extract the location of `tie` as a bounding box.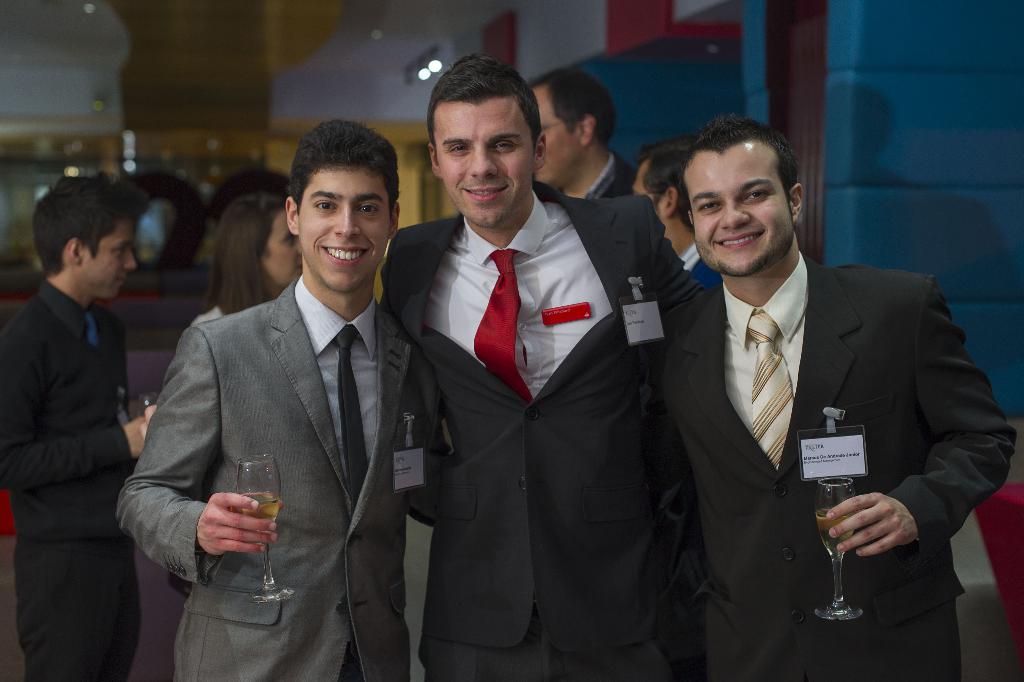
(left=337, top=324, right=368, bottom=512).
